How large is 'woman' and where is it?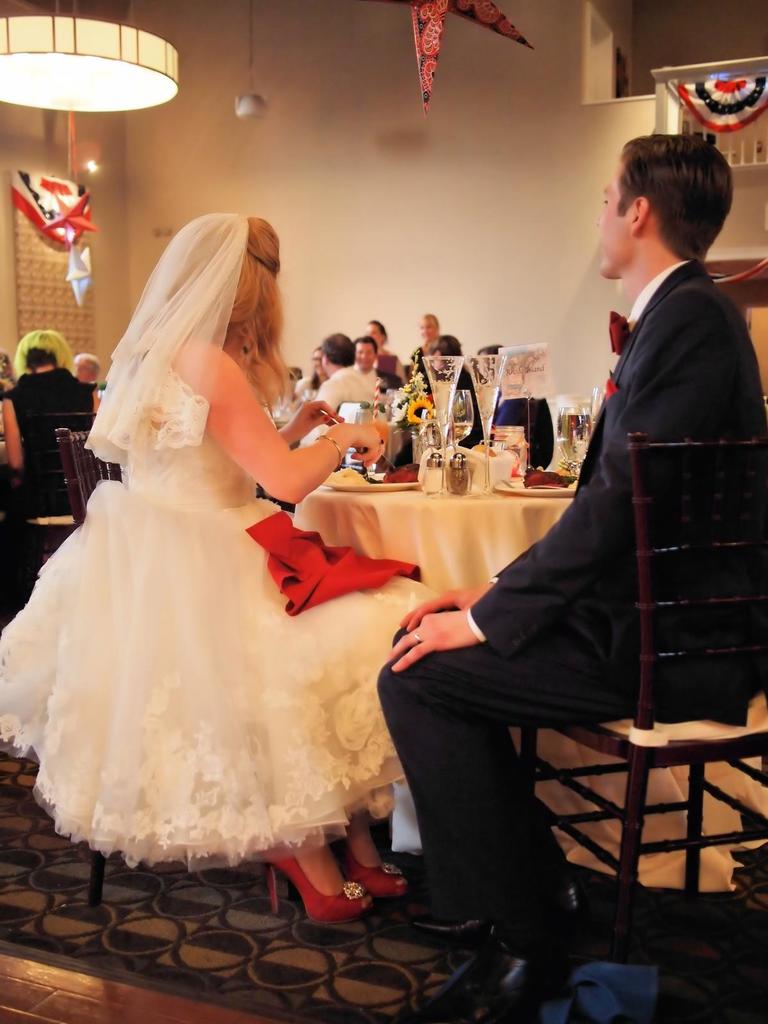
Bounding box: rect(0, 323, 101, 583).
